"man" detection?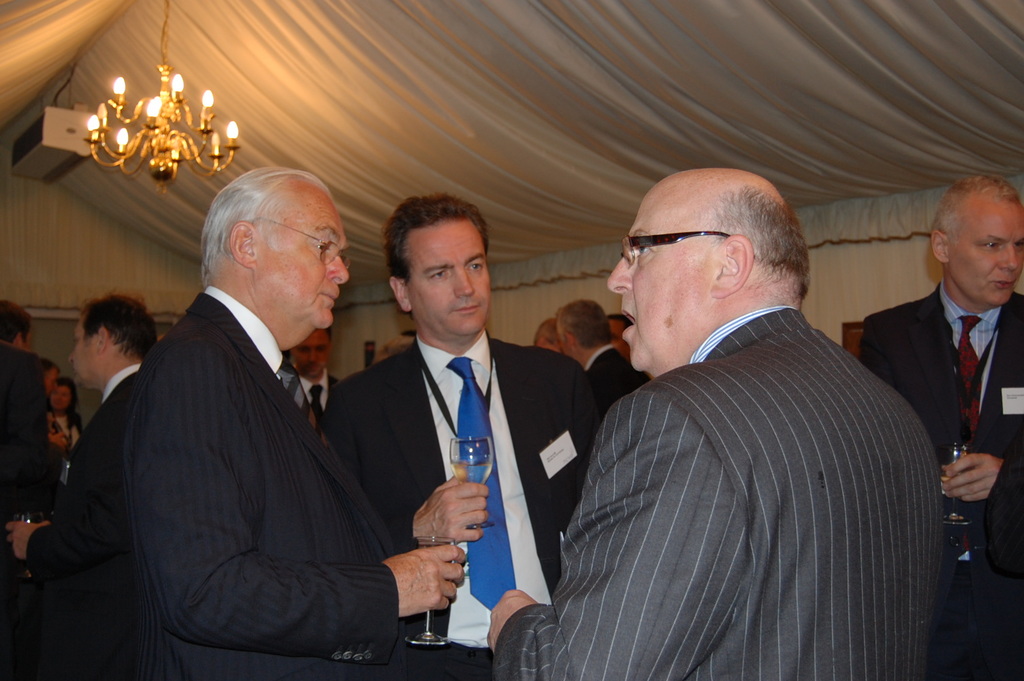
[515, 177, 963, 674]
